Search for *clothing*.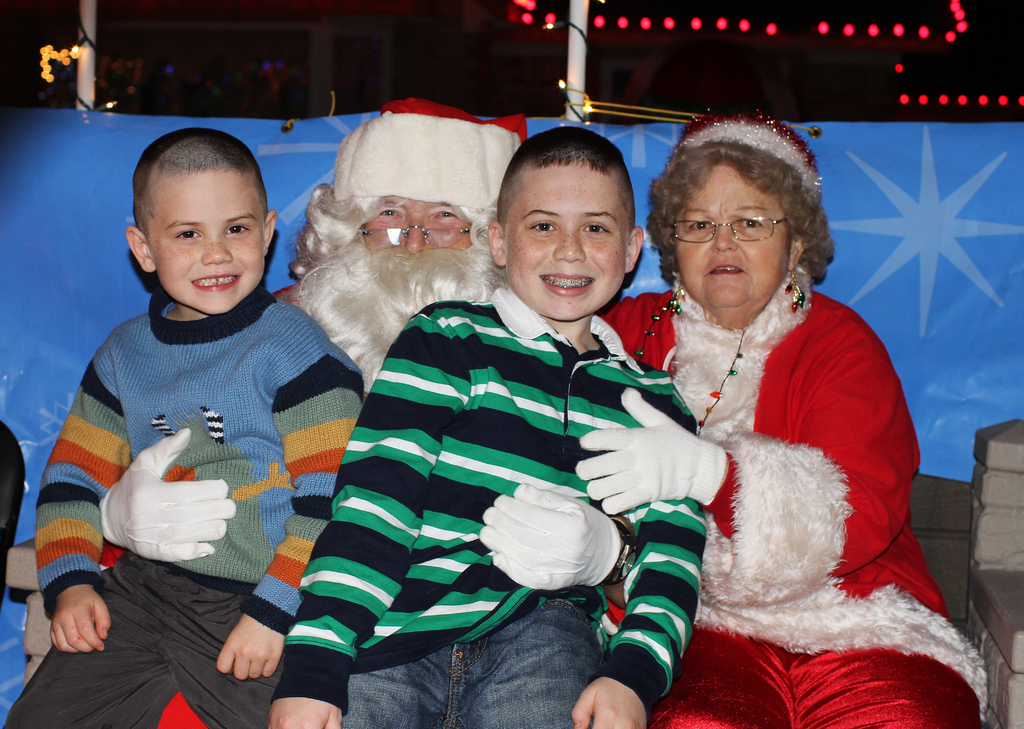
Found at detection(326, 94, 531, 227).
